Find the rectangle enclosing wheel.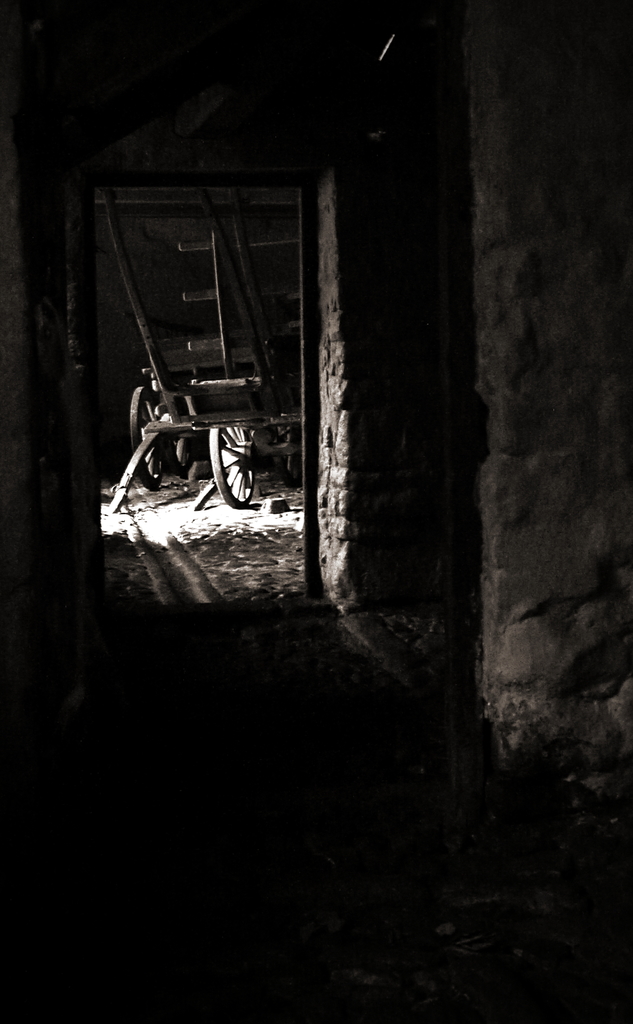
<box>270,383,302,486</box>.
